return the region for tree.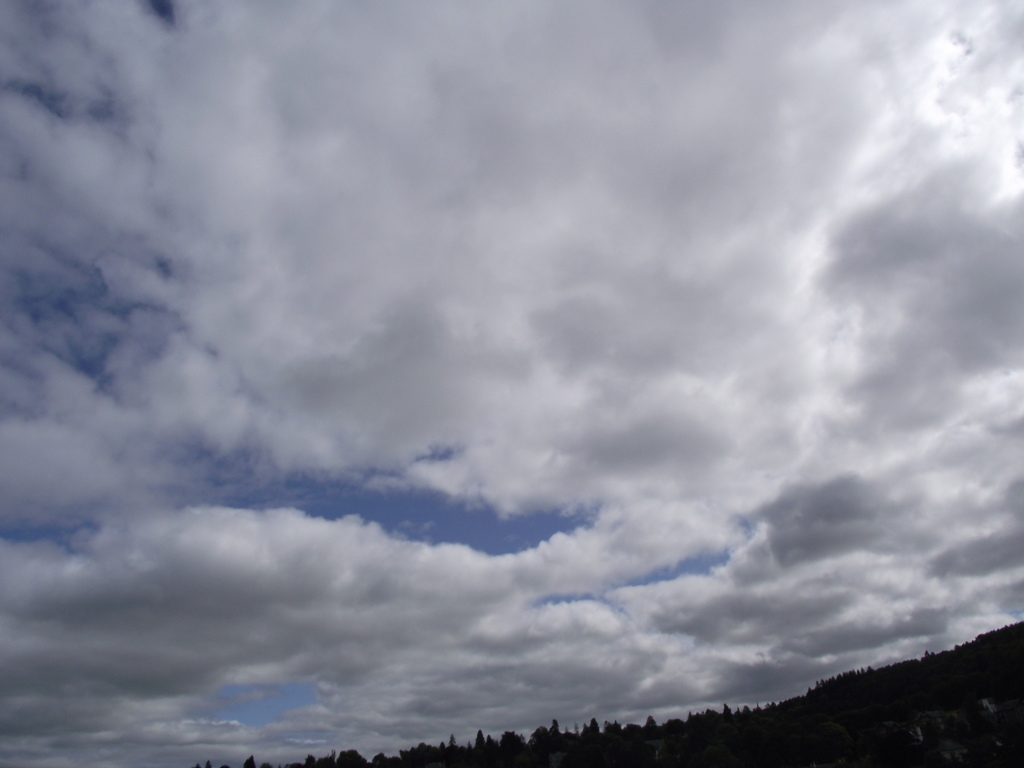
locate(820, 662, 877, 684).
